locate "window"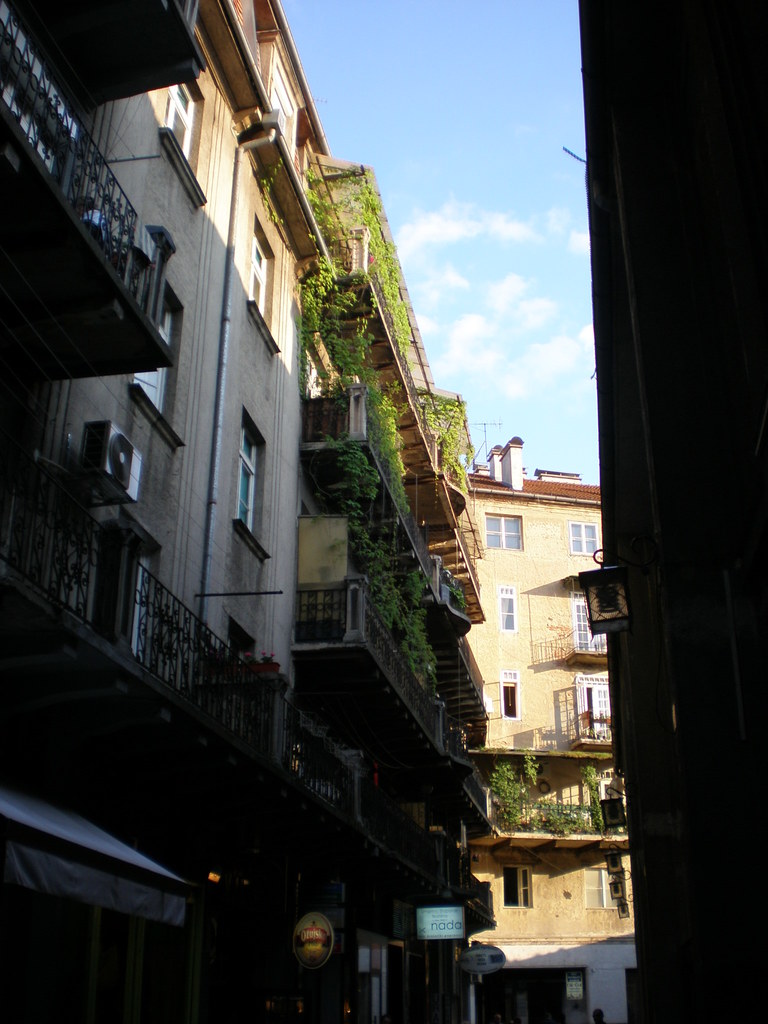
crop(568, 521, 600, 554)
